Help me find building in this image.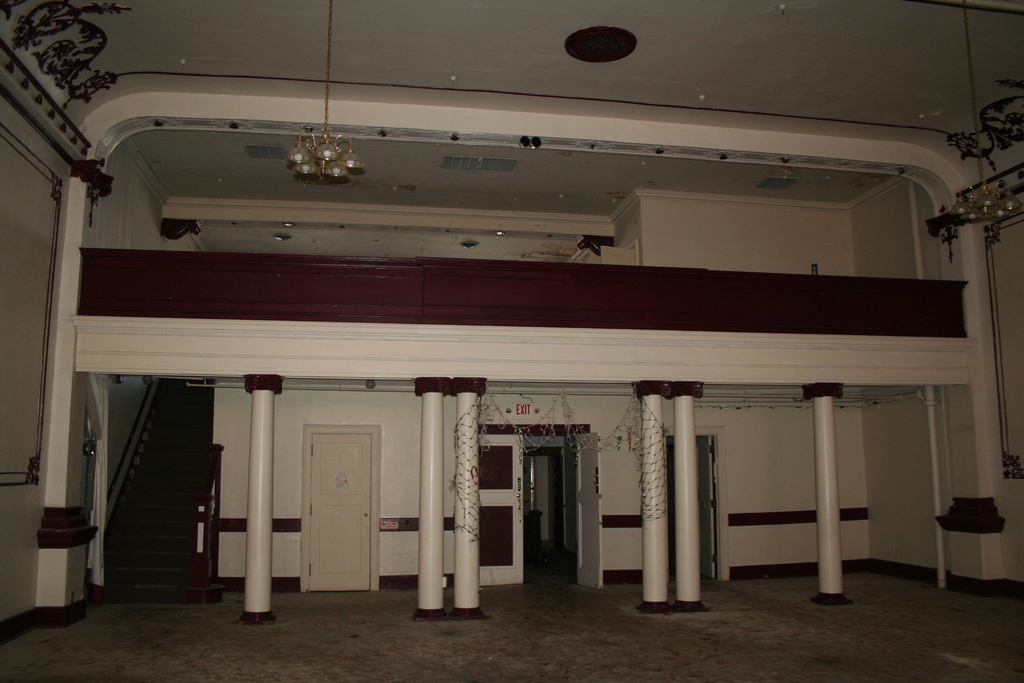
Found it: l=0, t=0, r=1023, b=682.
